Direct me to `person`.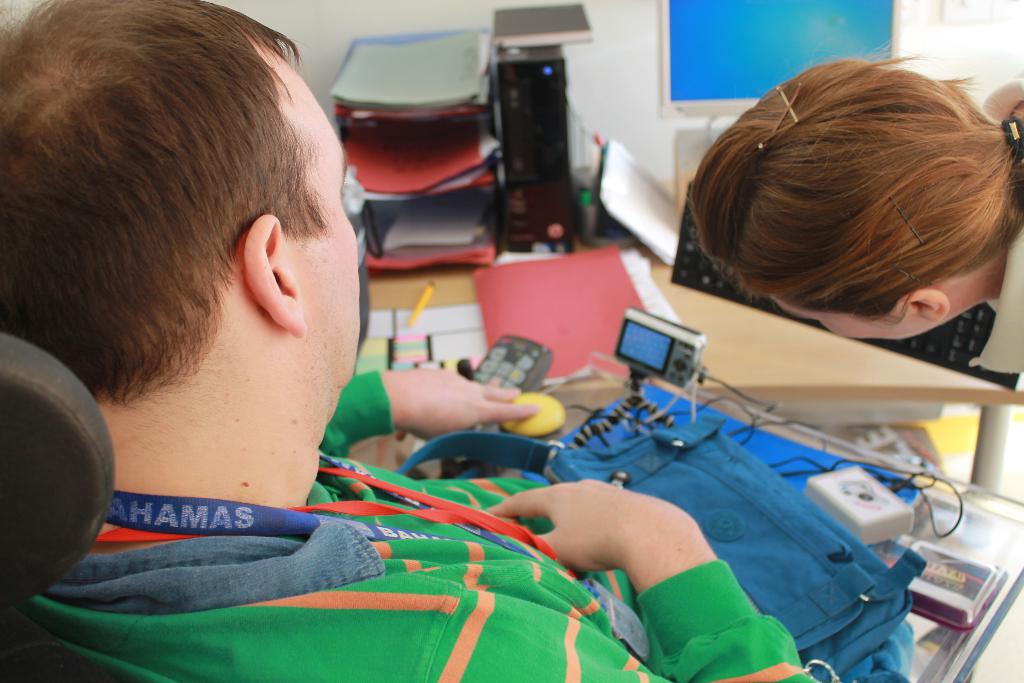
Direction: (x1=64, y1=33, x2=709, y2=643).
